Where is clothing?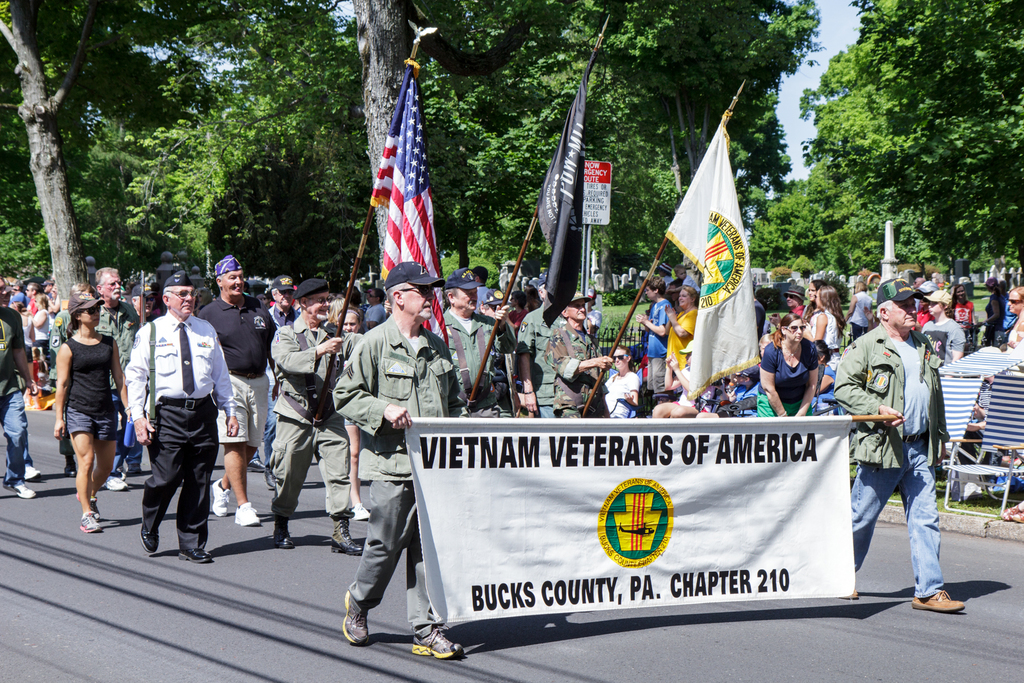
rect(66, 329, 118, 441).
